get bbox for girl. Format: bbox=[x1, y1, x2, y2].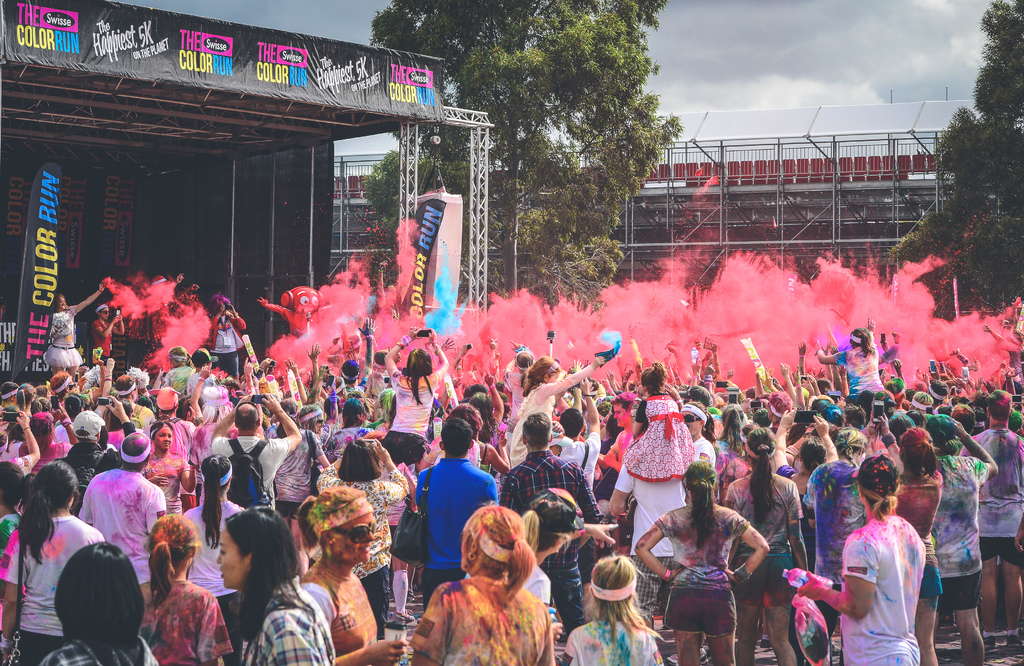
bbox=[139, 419, 201, 516].
